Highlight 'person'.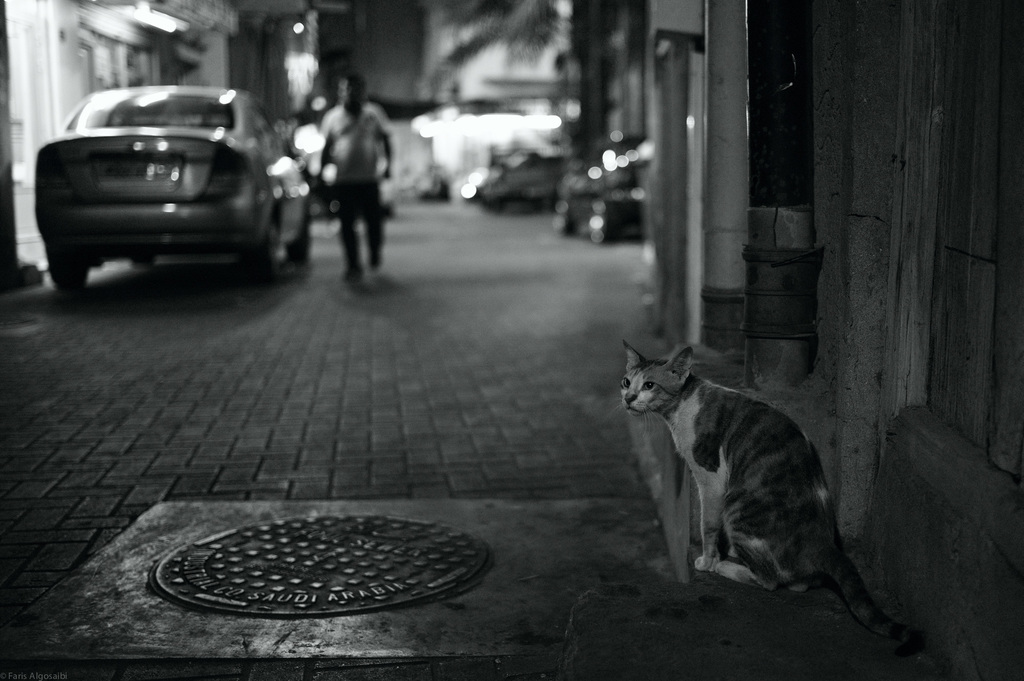
Highlighted region: l=314, t=71, r=408, b=277.
